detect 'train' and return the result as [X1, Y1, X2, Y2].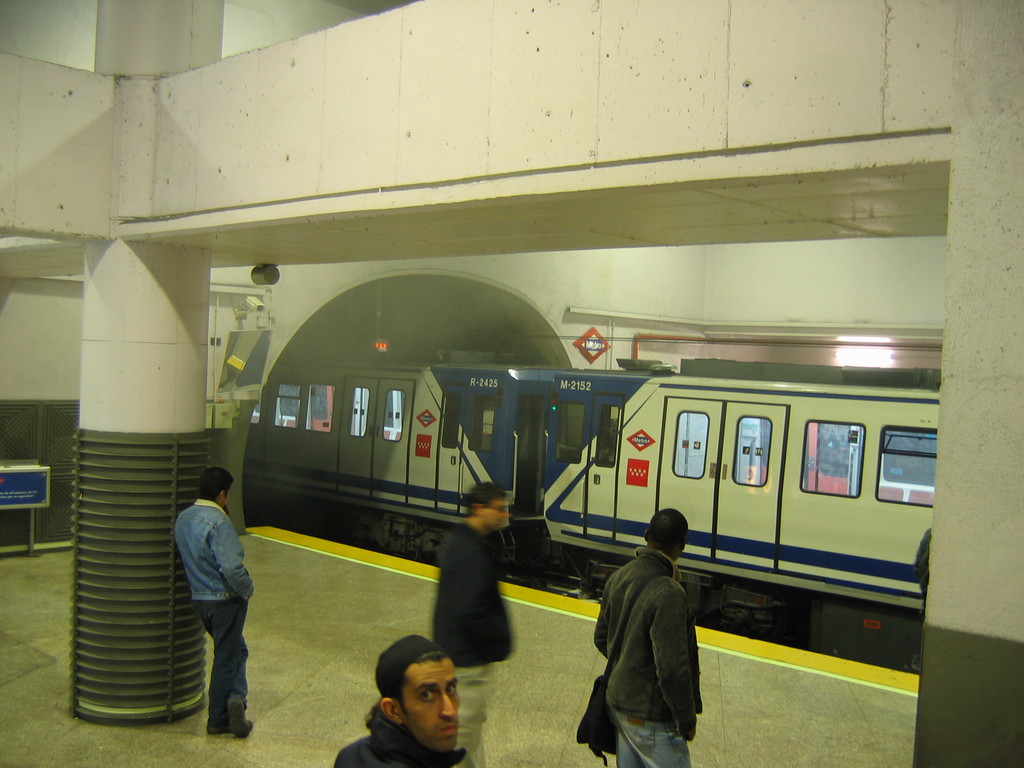
[184, 301, 954, 653].
